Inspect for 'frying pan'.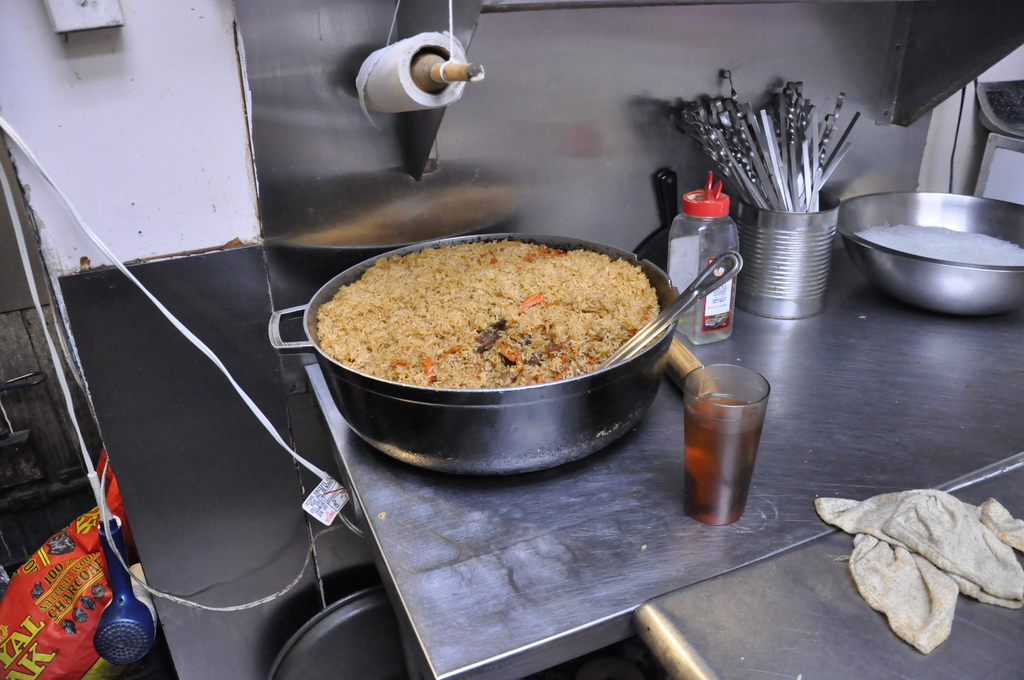
Inspection: select_region(839, 167, 1020, 304).
